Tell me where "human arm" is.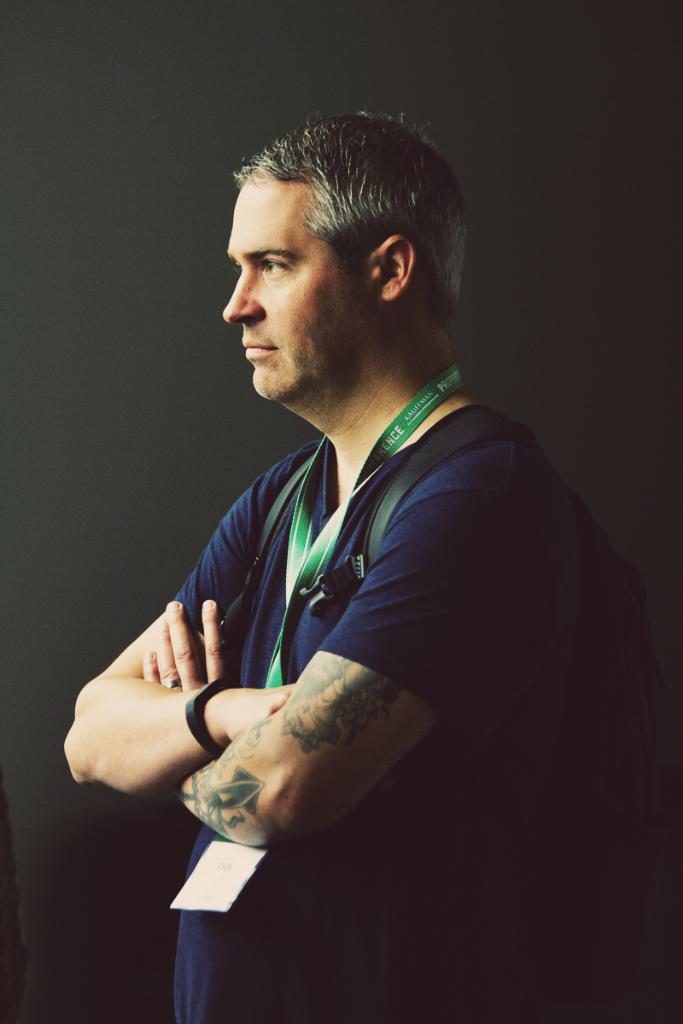
"human arm" is at (x1=62, y1=476, x2=295, y2=797).
